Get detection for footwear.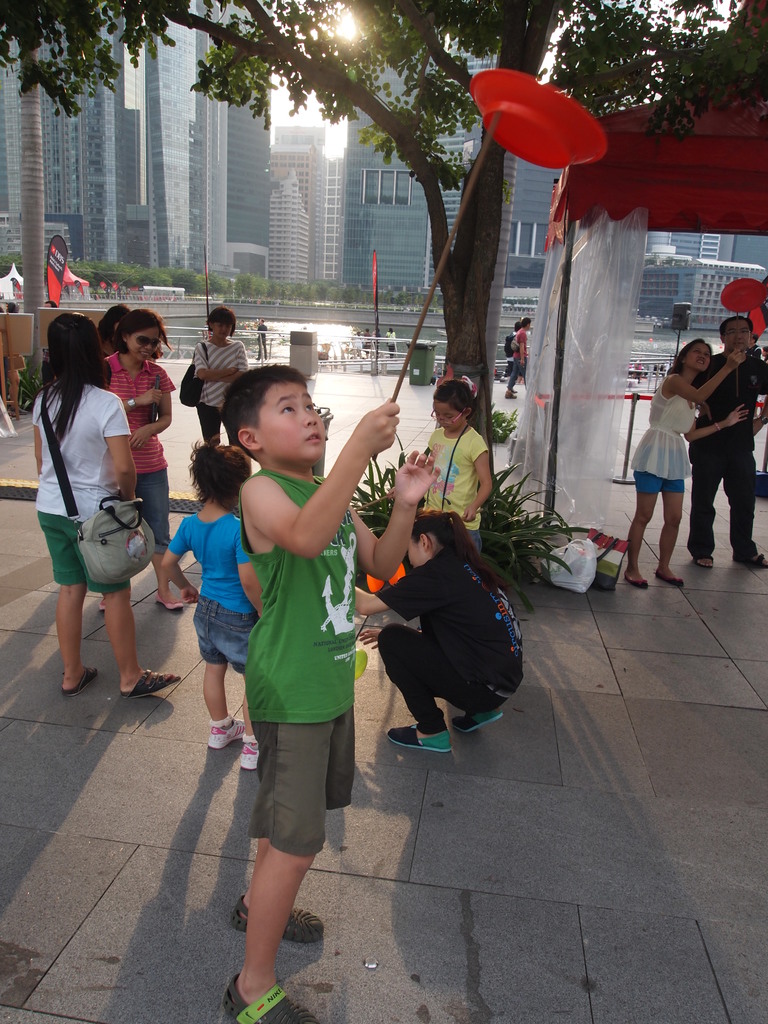
Detection: {"x1": 381, "y1": 705, "x2": 483, "y2": 767}.
